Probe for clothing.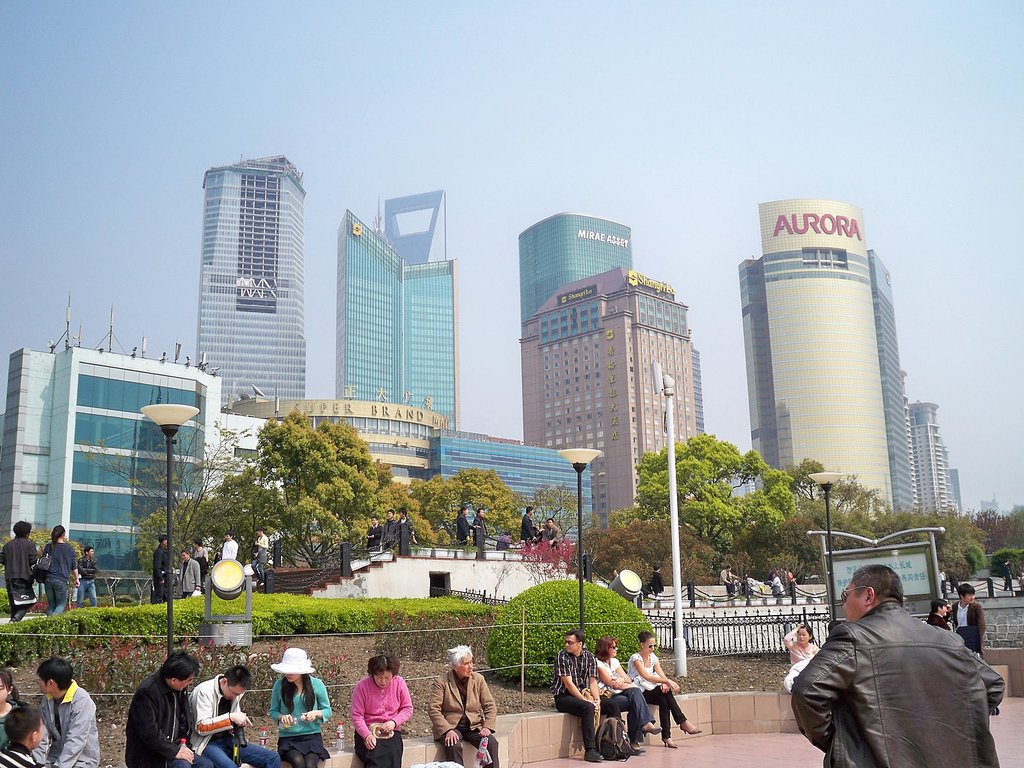
Probe result: region(593, 659, 627, 695).
